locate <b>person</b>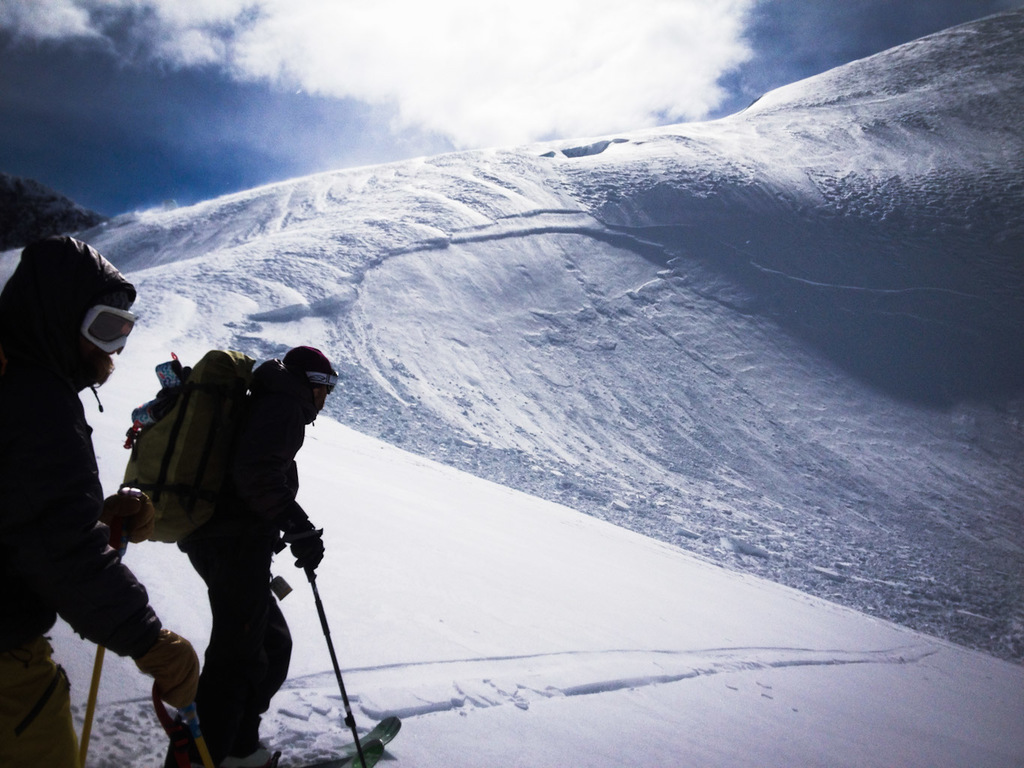
bbox(0, 234, 197, 767)
